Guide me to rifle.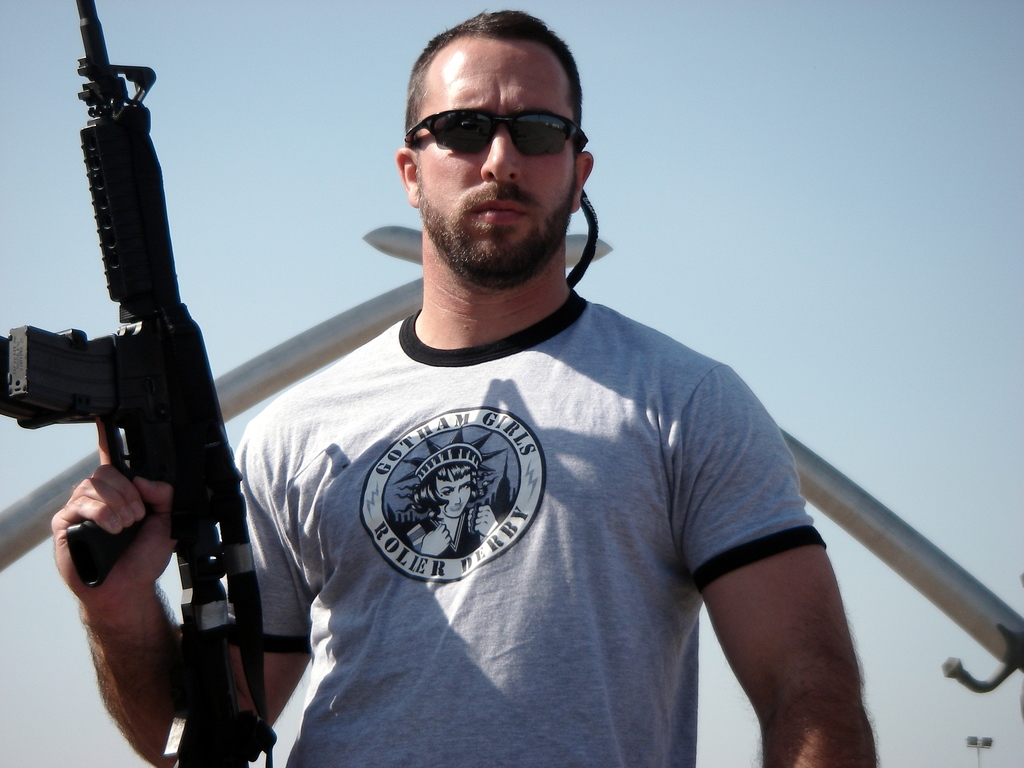
Guidance: x1=0, y1=0, x2=275, y2=767.
